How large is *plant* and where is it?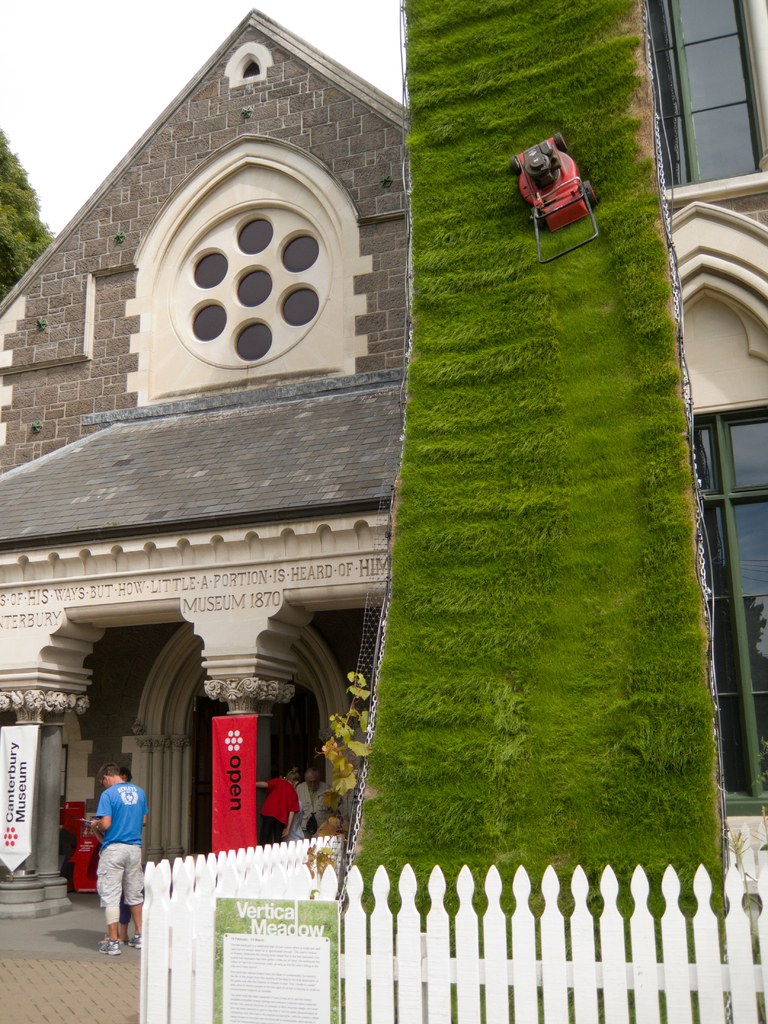
Bounding box: Rect(300, 669, 374, 899).
